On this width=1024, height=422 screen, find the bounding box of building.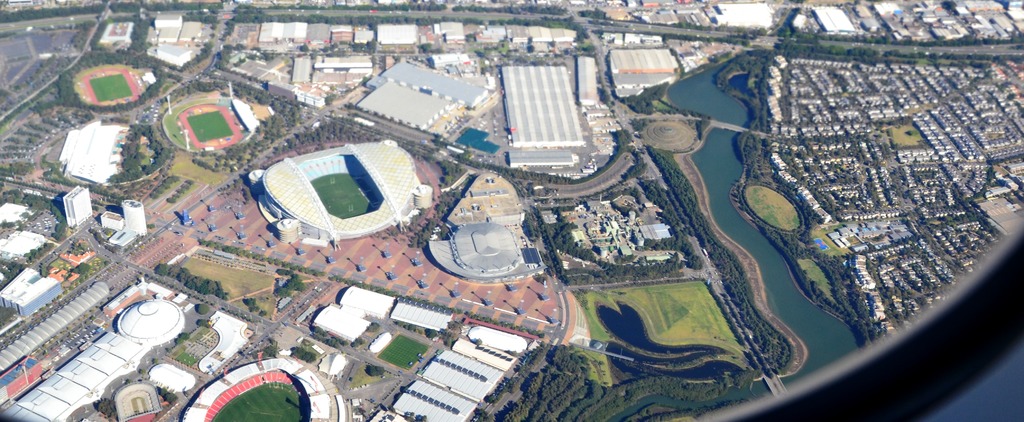
Bounding box: <bbox>789, 3, 852, 38</bbox>.
